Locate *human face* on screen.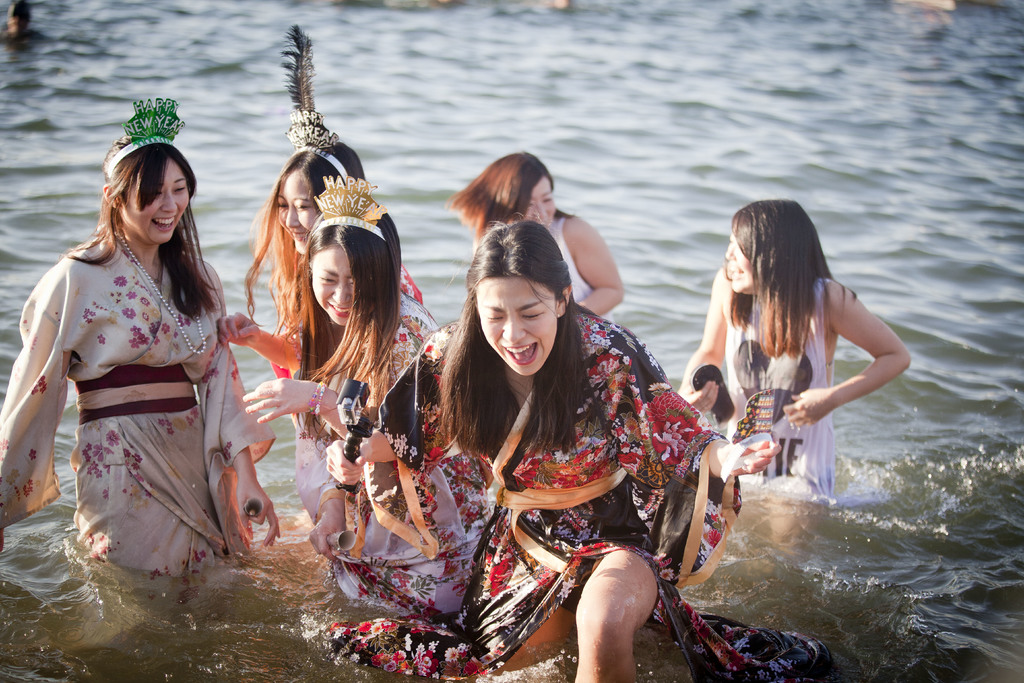
On screen at bbox(724, 233, 753, 296).
